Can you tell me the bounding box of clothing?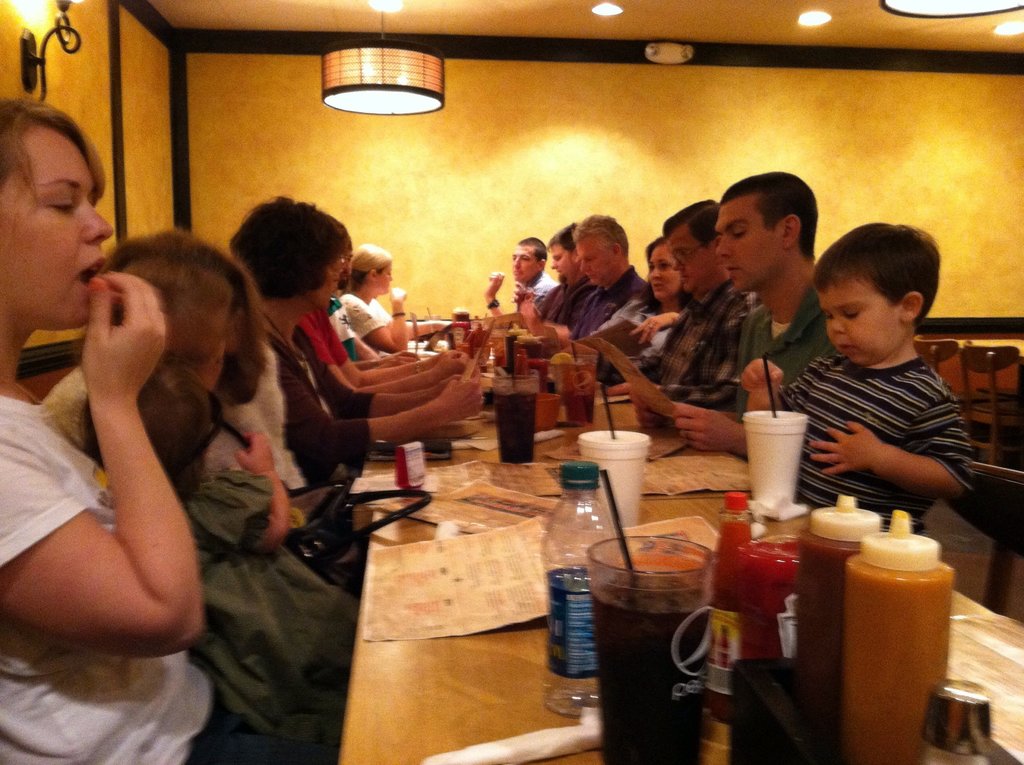
locate(532, 268, 585, 332).
